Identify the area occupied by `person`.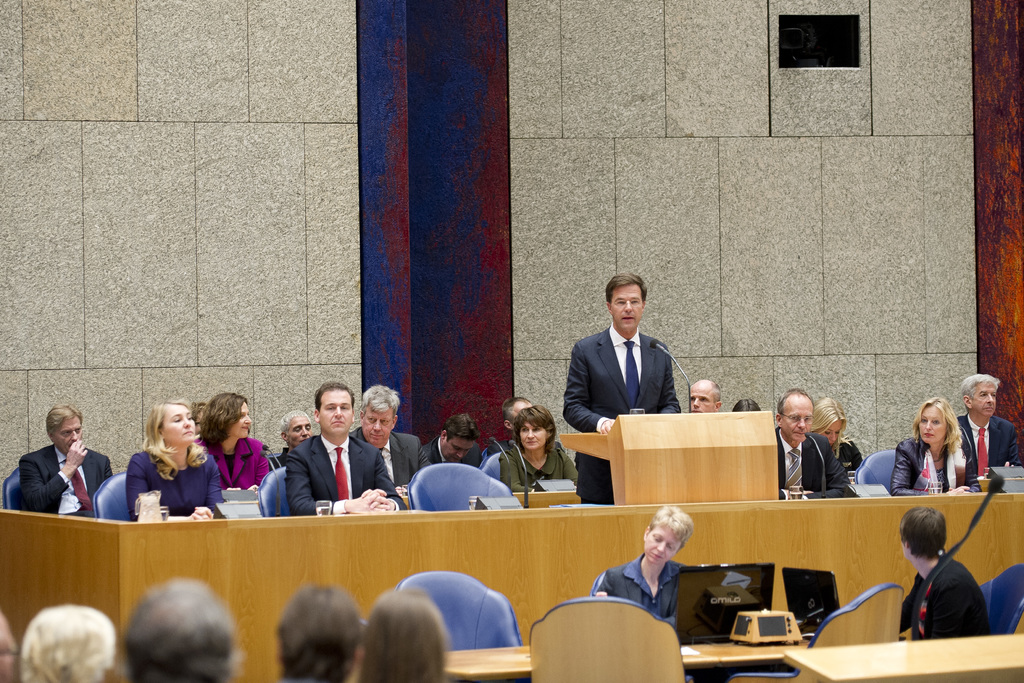
Area: l=124, t=572, r=240, b=682.
